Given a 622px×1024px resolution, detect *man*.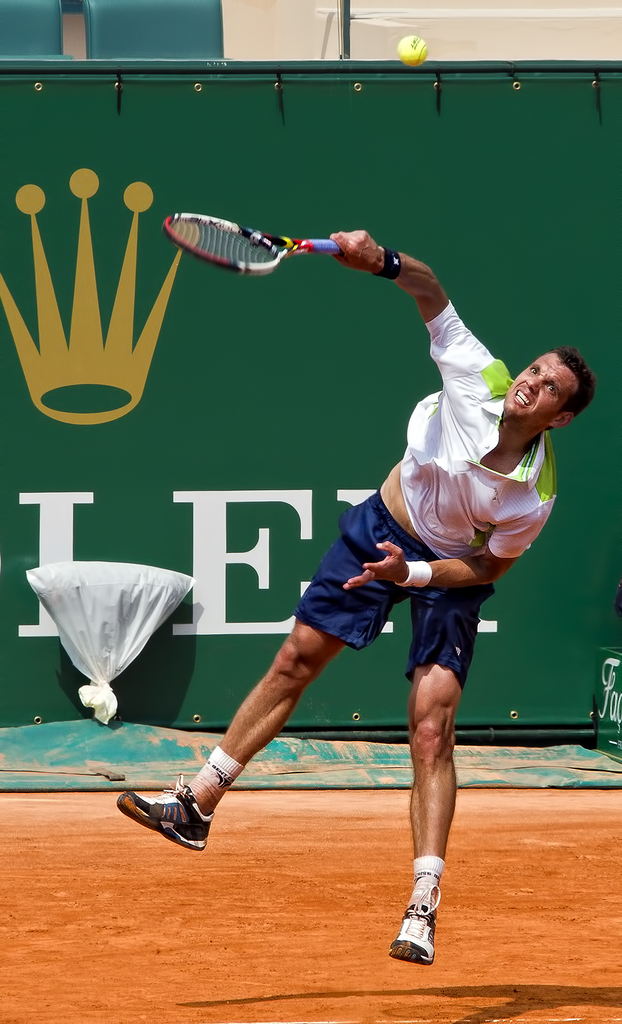
<bbox>168, 221, 553, 870</bbox>.
